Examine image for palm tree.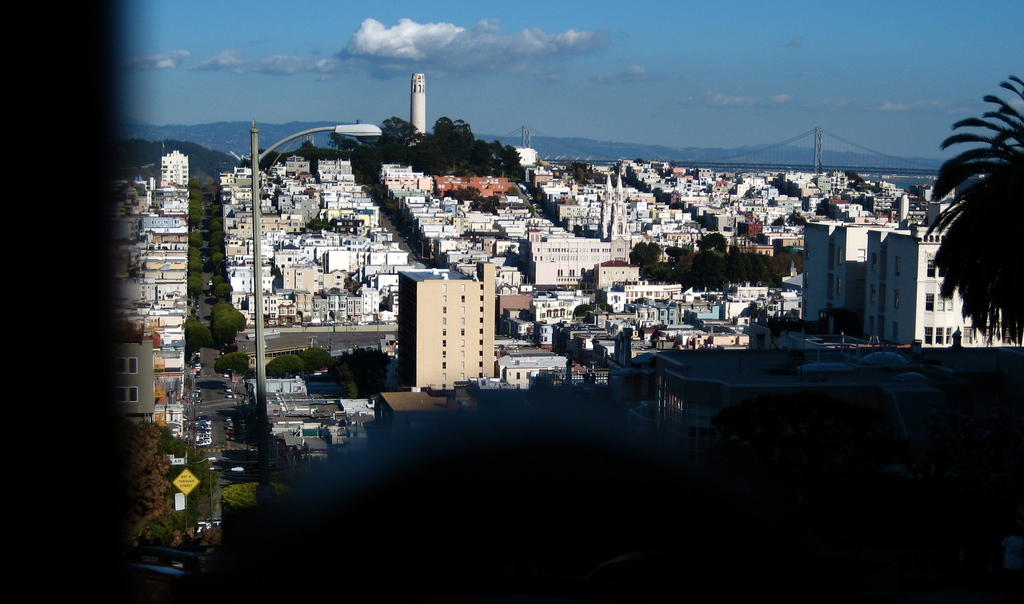
Examination result: [left=926, top=74, right=1023, bottom=341].
